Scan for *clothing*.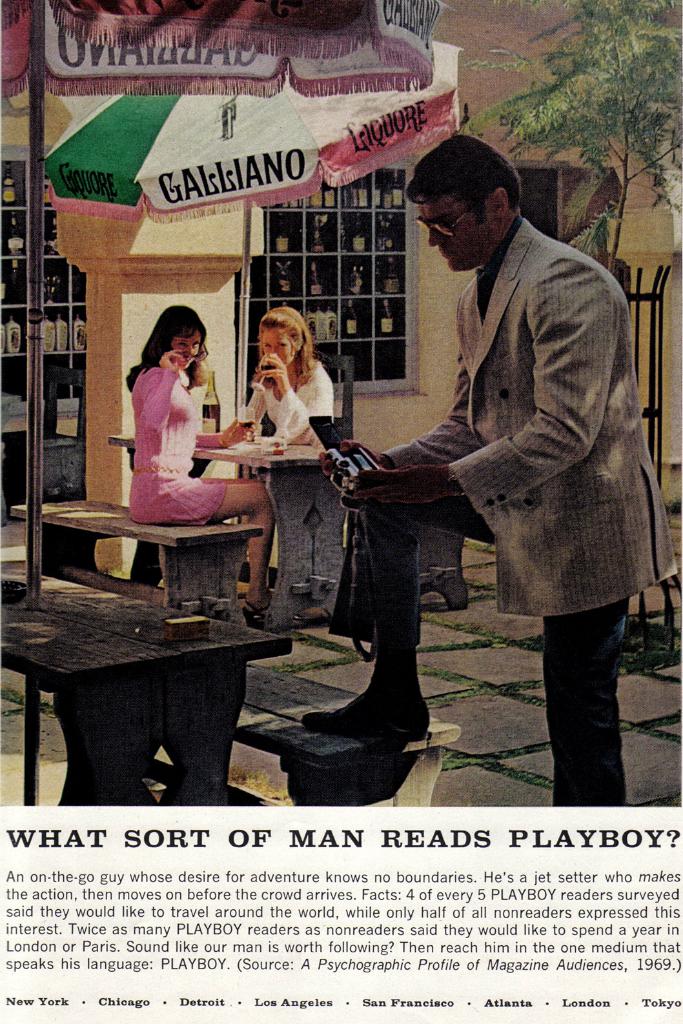
Scan result: BBox(380, 216, 682, 812).
